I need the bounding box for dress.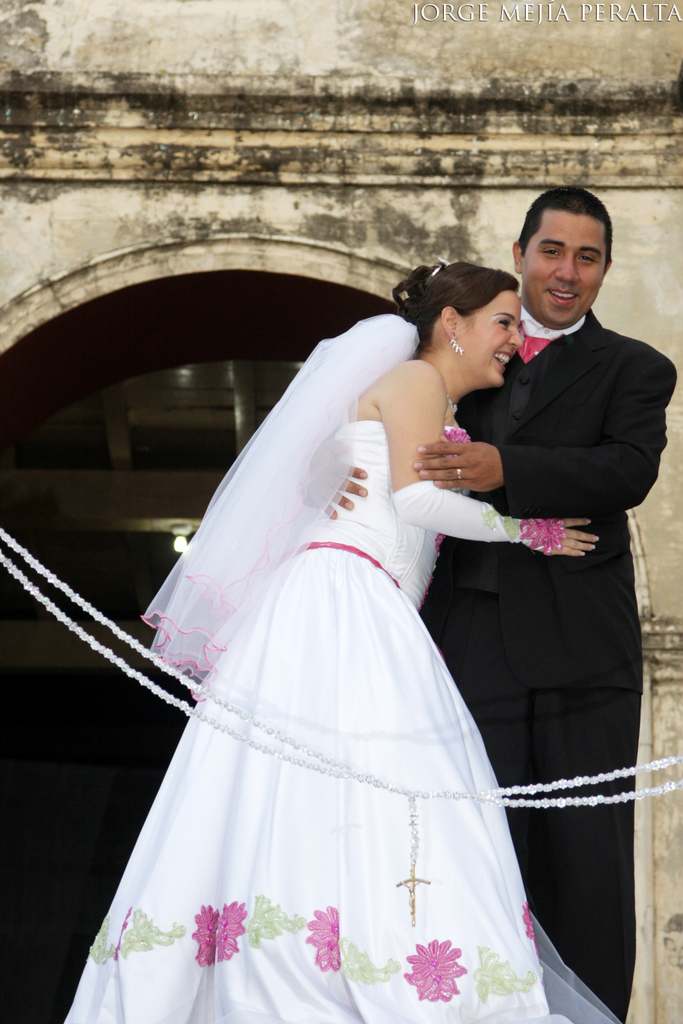
Here it is: (x1=63, y1=419, x2=630, y2=1023).
